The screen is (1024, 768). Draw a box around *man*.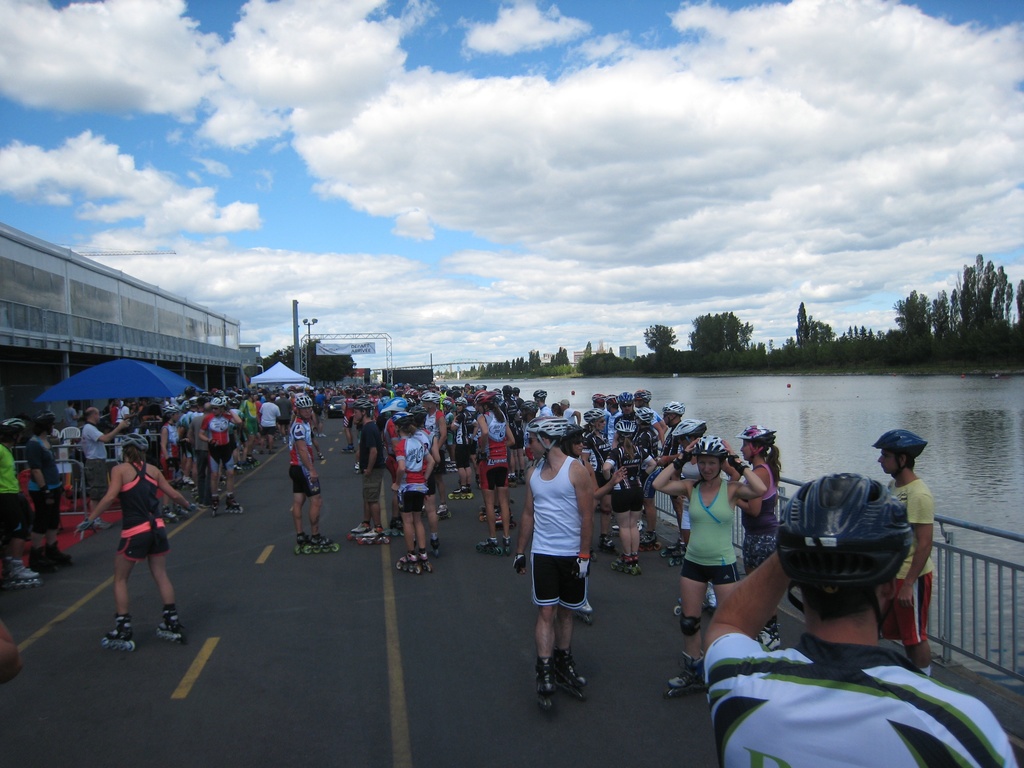
(561, 398, 582, 424).
